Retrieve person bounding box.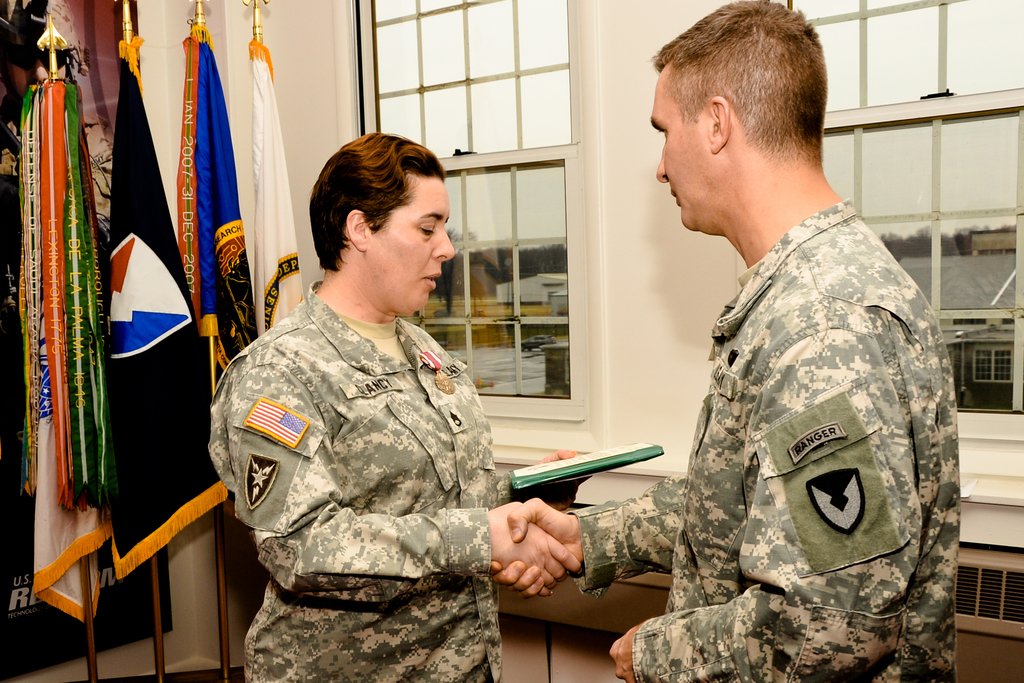
Bounding box: {"left": 200, "top": 126, "right": 591, "bottom": 682}.
